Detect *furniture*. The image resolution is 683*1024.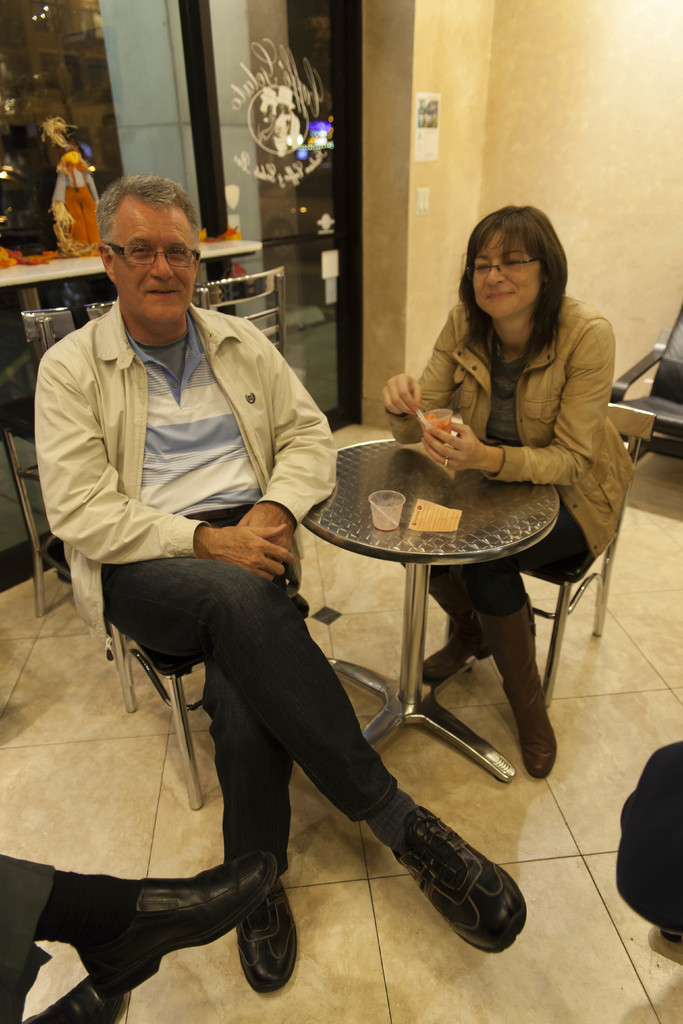
Rect(0, 264, 289, 614).
